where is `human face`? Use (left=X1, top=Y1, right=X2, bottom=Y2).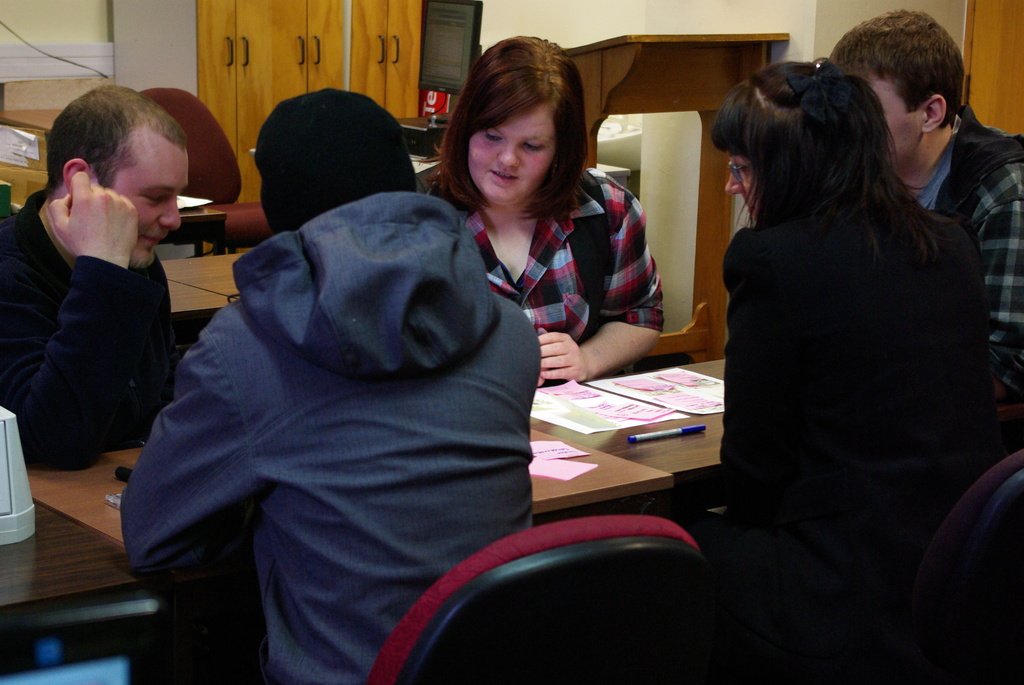
(left=728, top=153, right=755, bottom=216).
